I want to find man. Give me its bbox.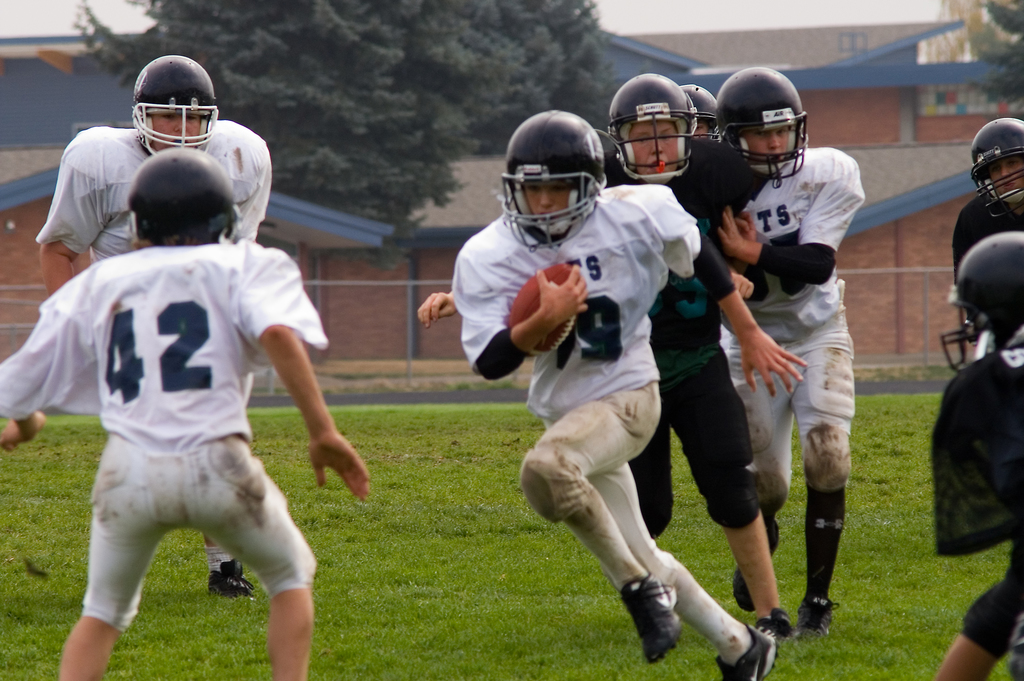
447,110,805,680.
